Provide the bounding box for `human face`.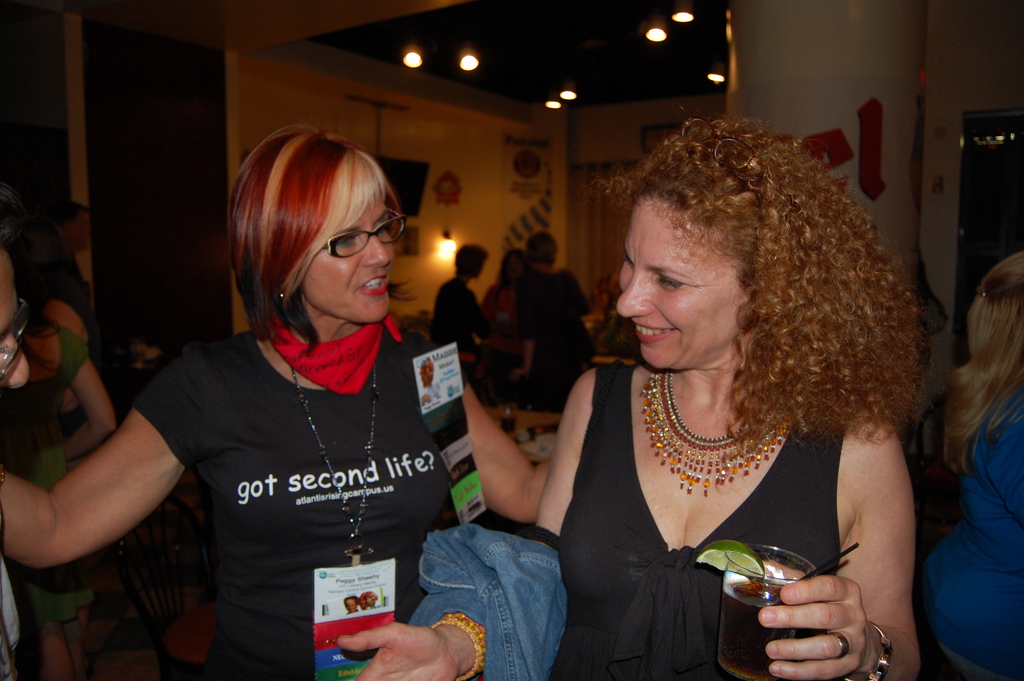
BBox(0, 241, 31, 395).
